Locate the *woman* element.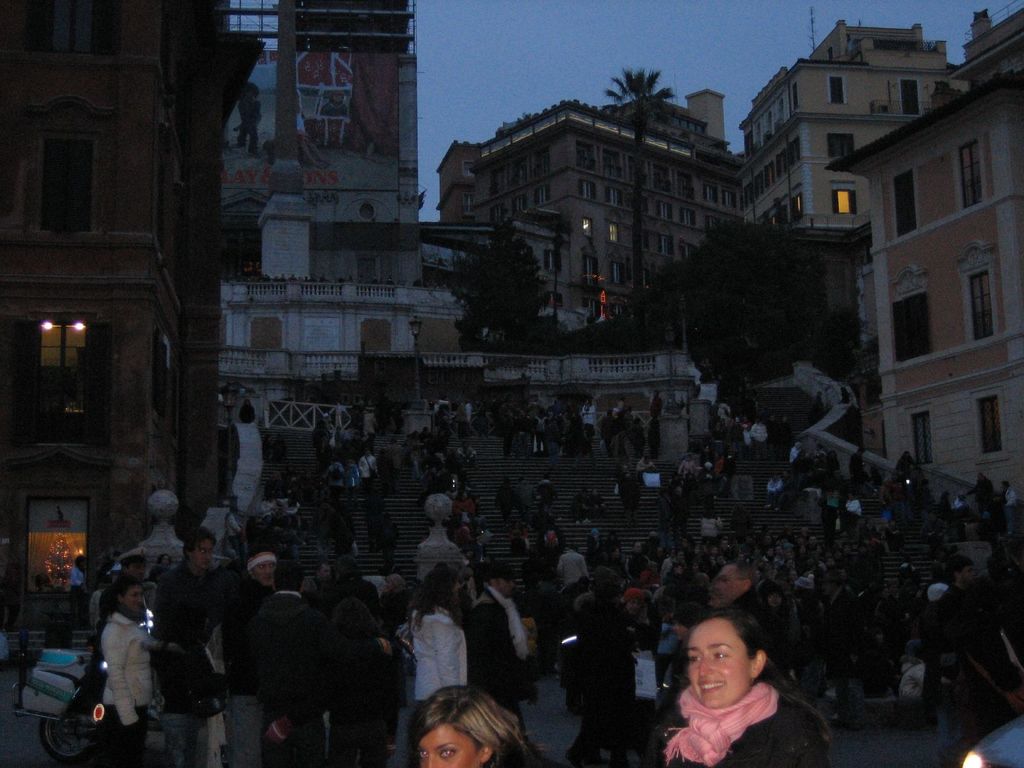
Element bbox: (x1=408, y1=561, x2=468, y2=721).
